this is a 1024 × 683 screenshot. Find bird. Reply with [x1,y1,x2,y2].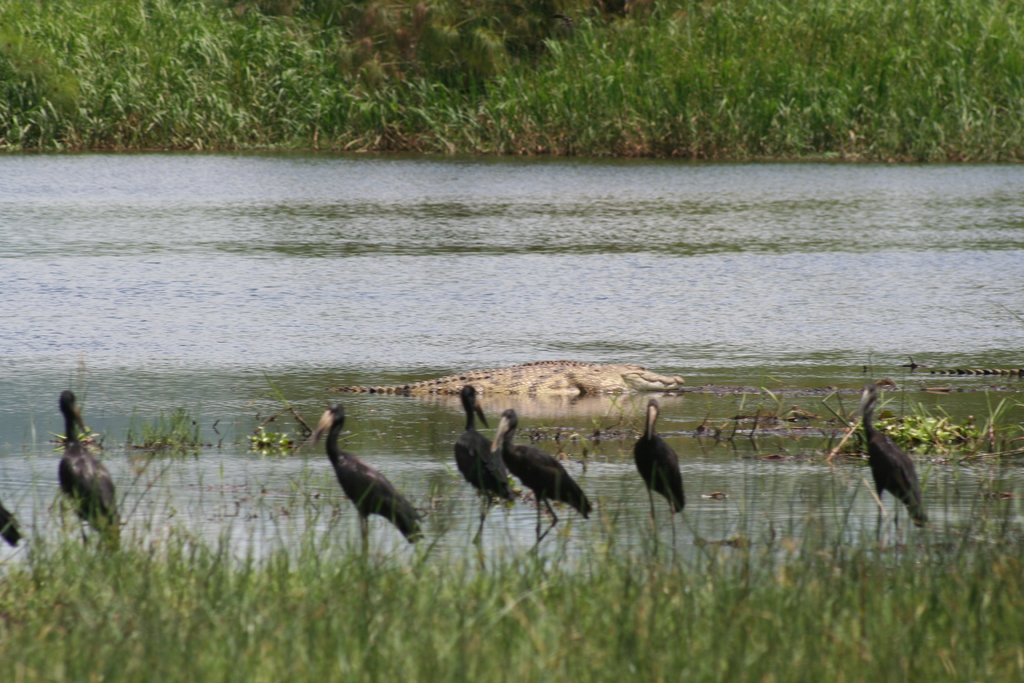
[863,385,936,529].
